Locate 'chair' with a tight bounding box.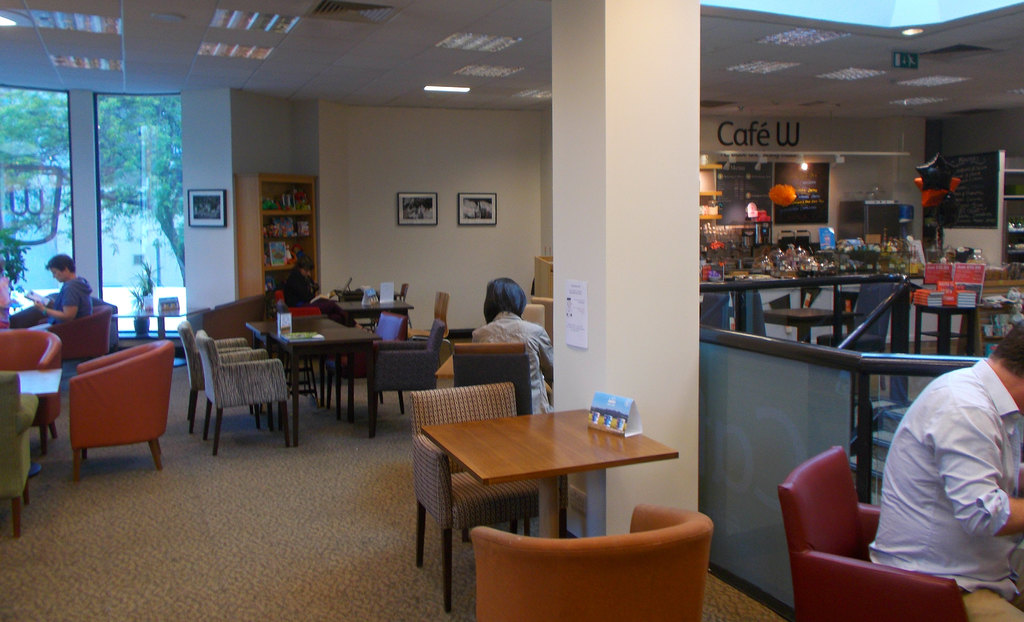
detection(194, 331, 296, 451).
